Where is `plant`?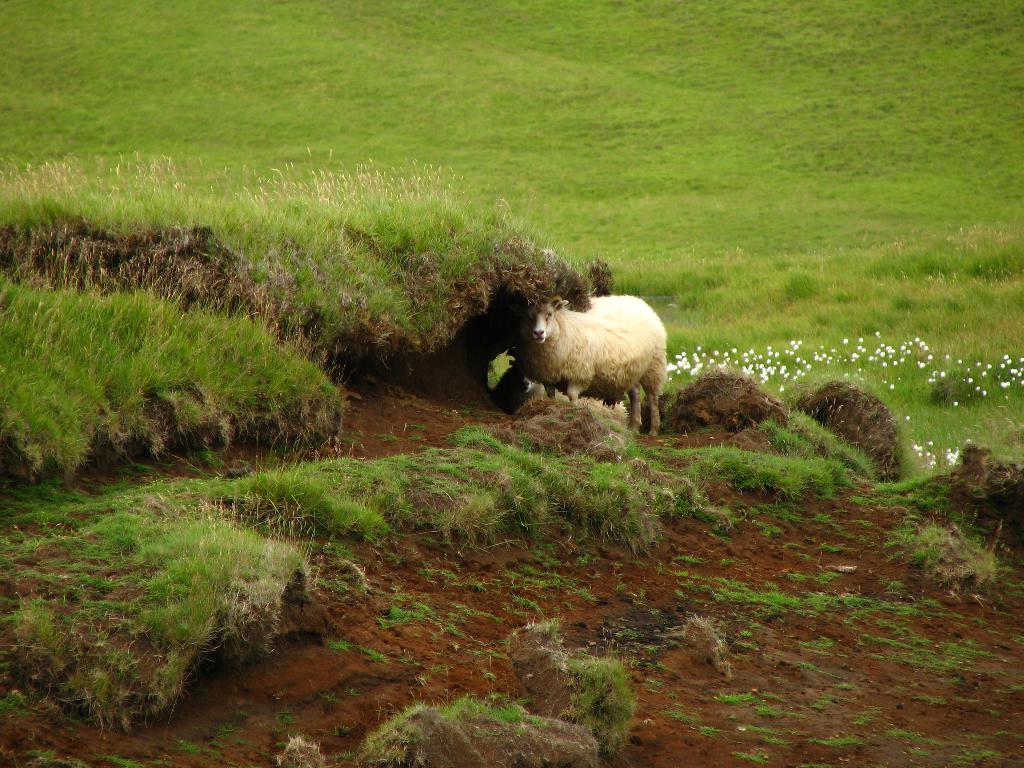
<region>429, 694, 541, 735</region>.
